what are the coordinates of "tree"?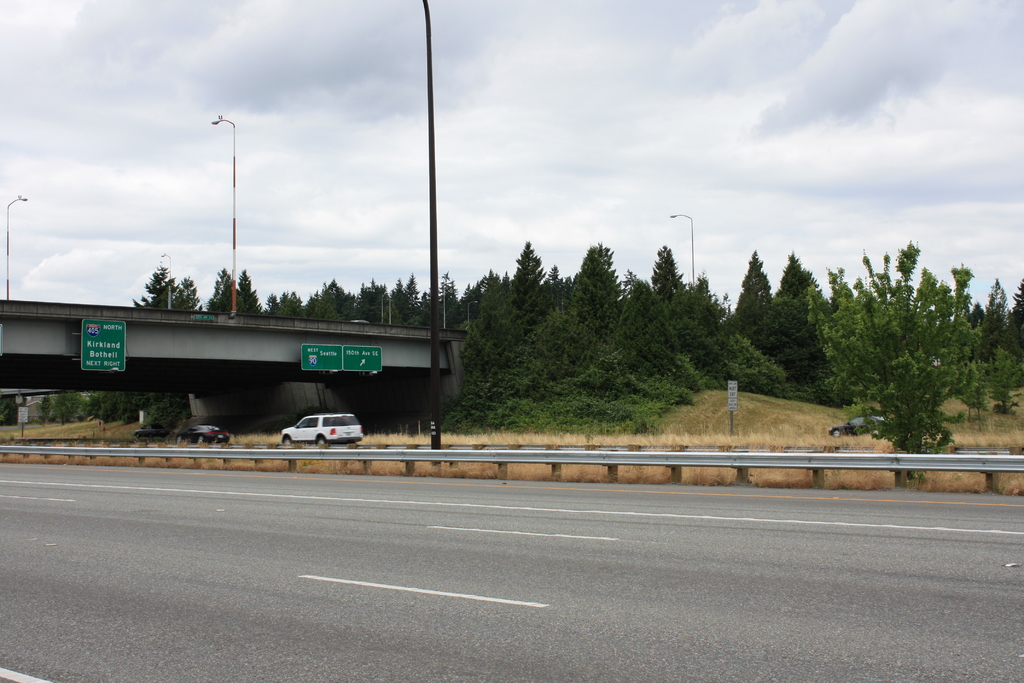
locate(1005, 277, 1023, 362).
